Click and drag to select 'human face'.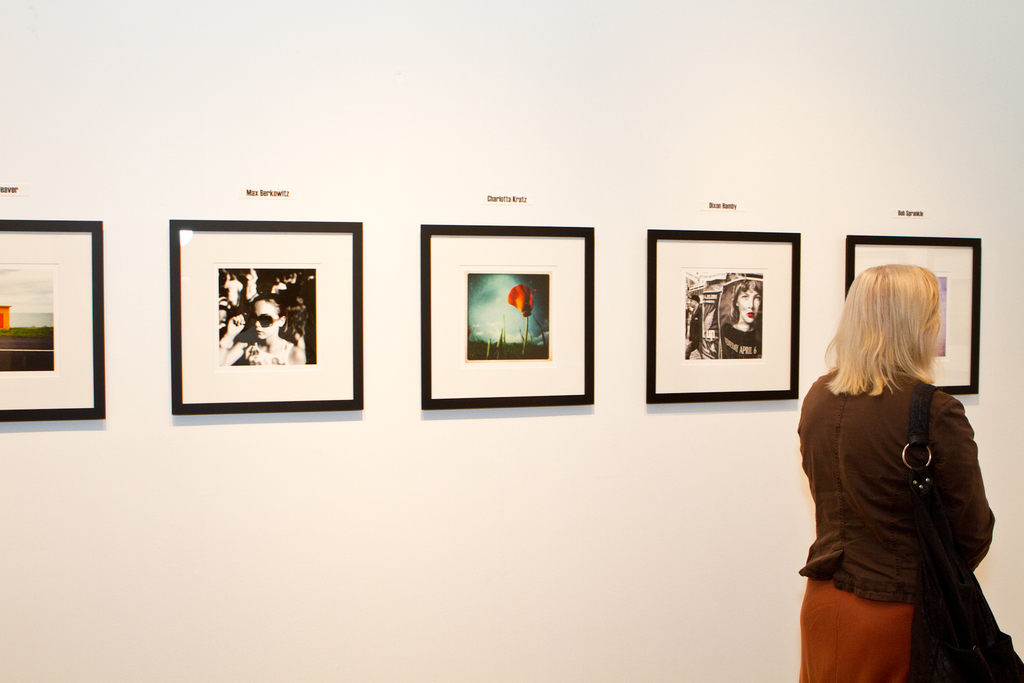
Selection: 252/300/277/338.
